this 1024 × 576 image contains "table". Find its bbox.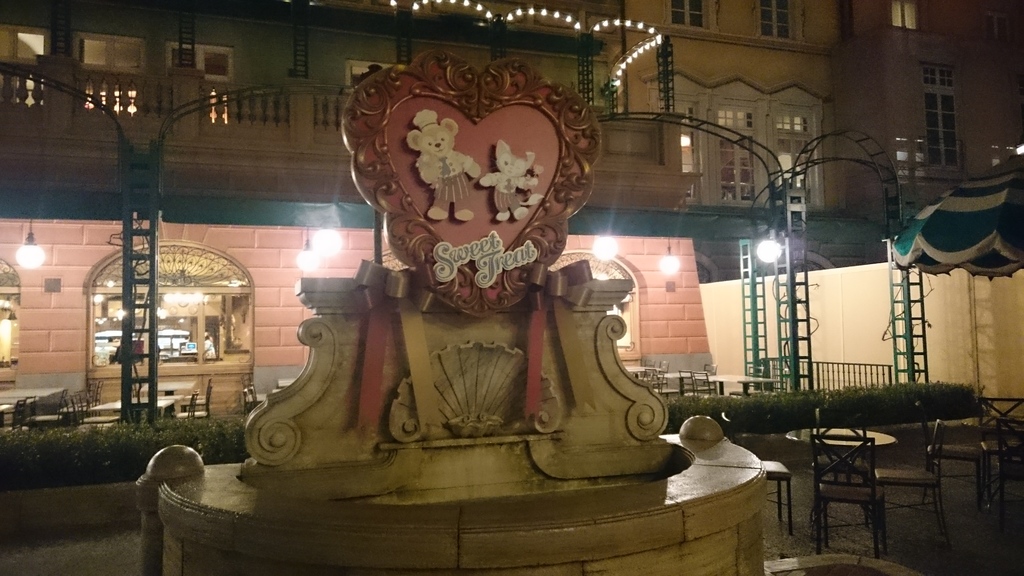
(0,397,38,414).
